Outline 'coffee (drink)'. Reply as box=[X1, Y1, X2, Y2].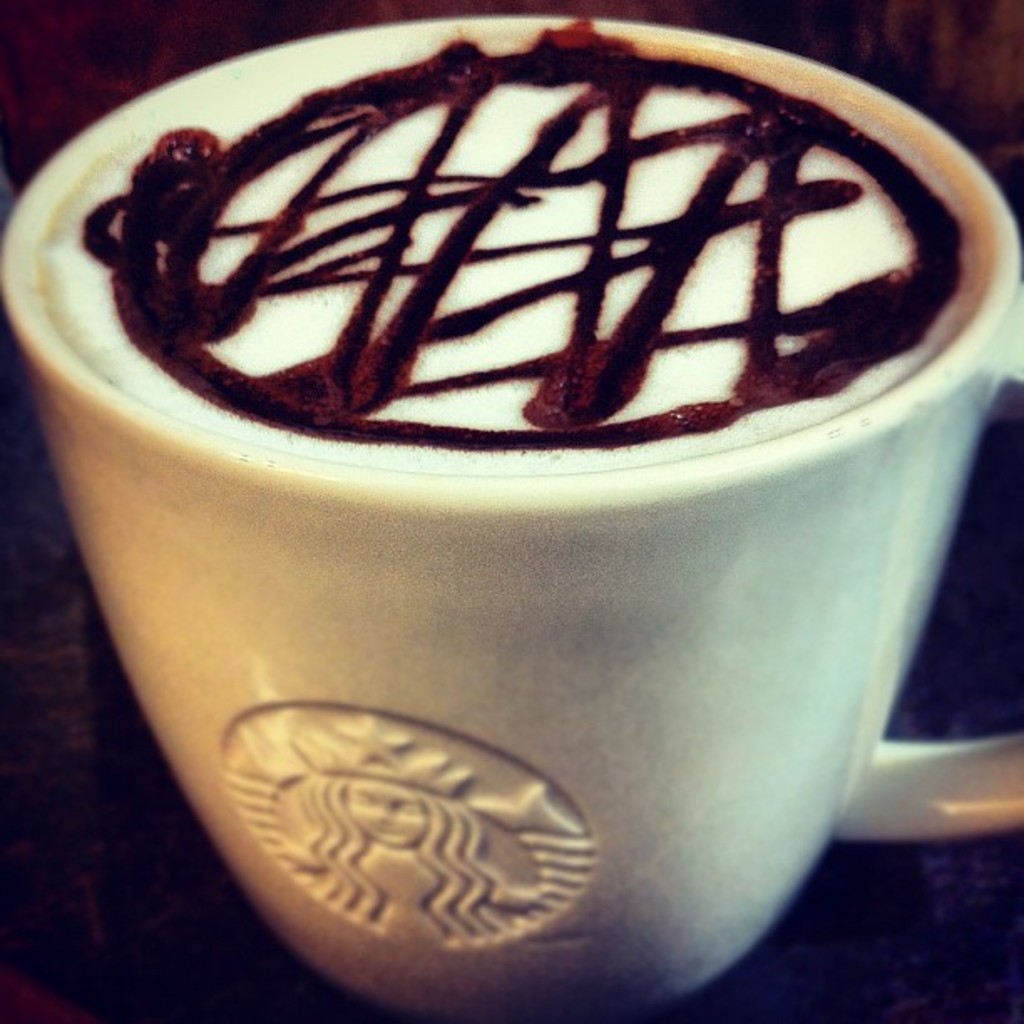
box=[22, 3, 1022, 479].
